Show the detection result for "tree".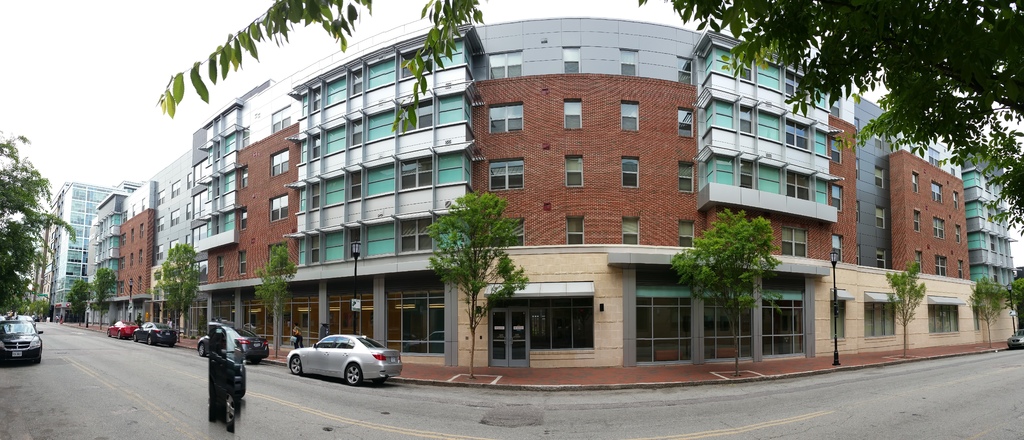
crop(429, 185, 536, 377).
